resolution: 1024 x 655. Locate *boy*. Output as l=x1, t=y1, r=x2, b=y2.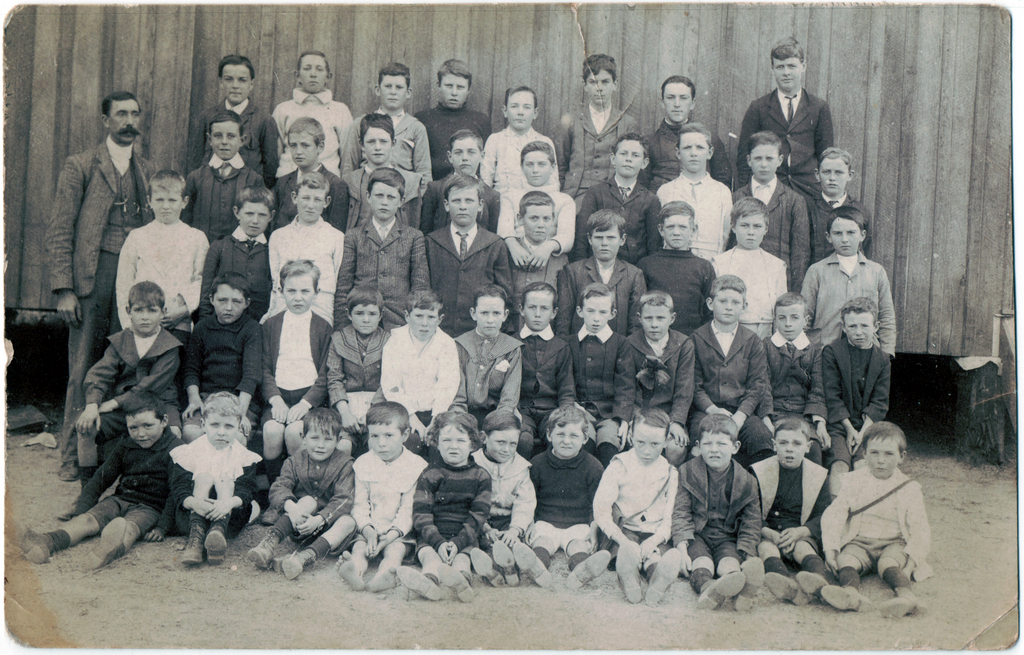
l=620, t=288, r=703, b=462.
